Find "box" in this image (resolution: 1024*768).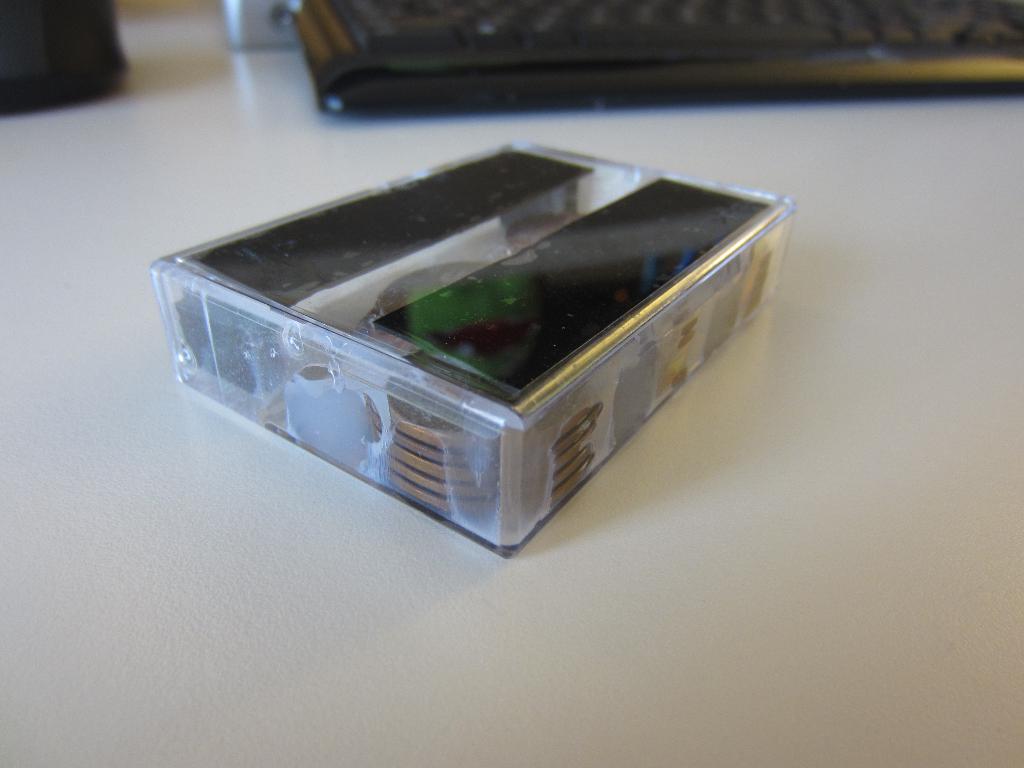
left=147, top=128, right=794, bottom=550.
